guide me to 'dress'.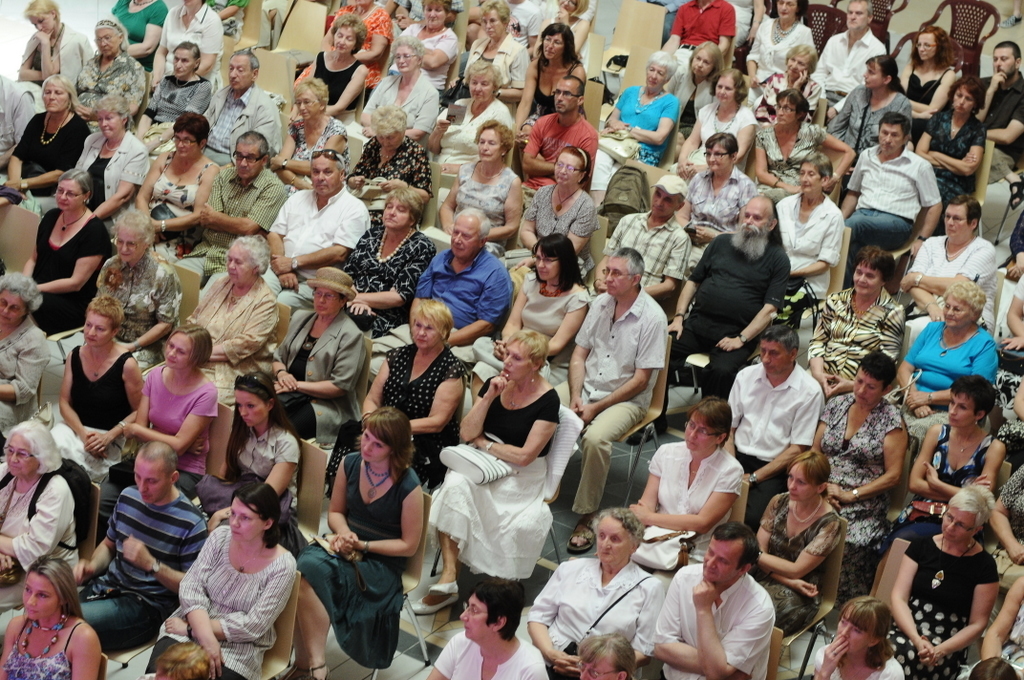
Guidance: <box>146,272,280,400</box>.
